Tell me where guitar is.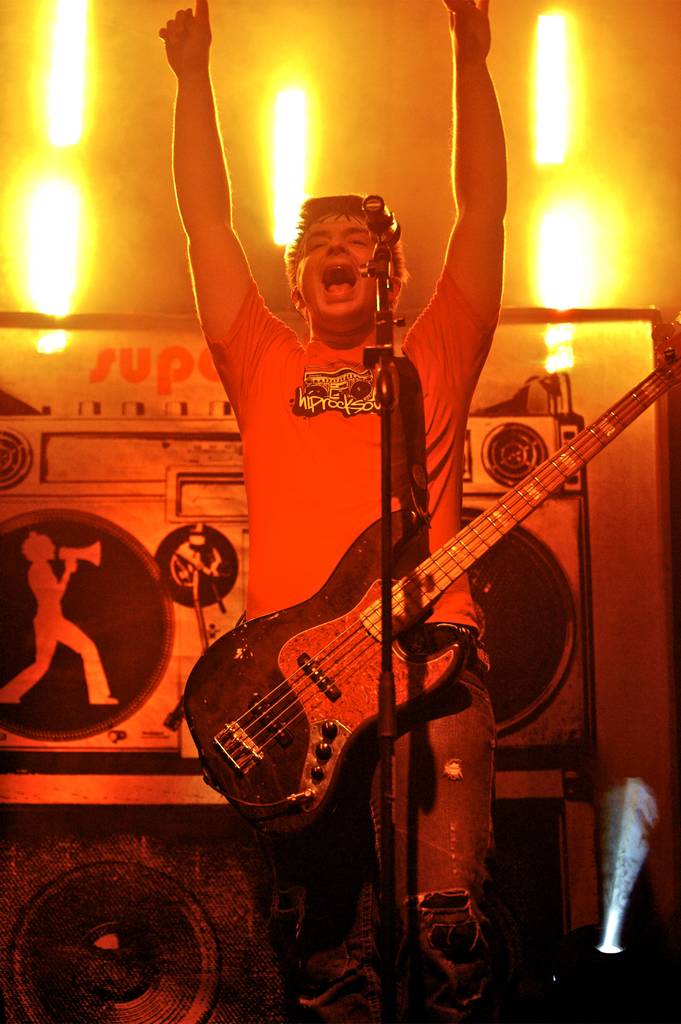
guitar is at [left=182, top=333, right=680, bottom=833].
